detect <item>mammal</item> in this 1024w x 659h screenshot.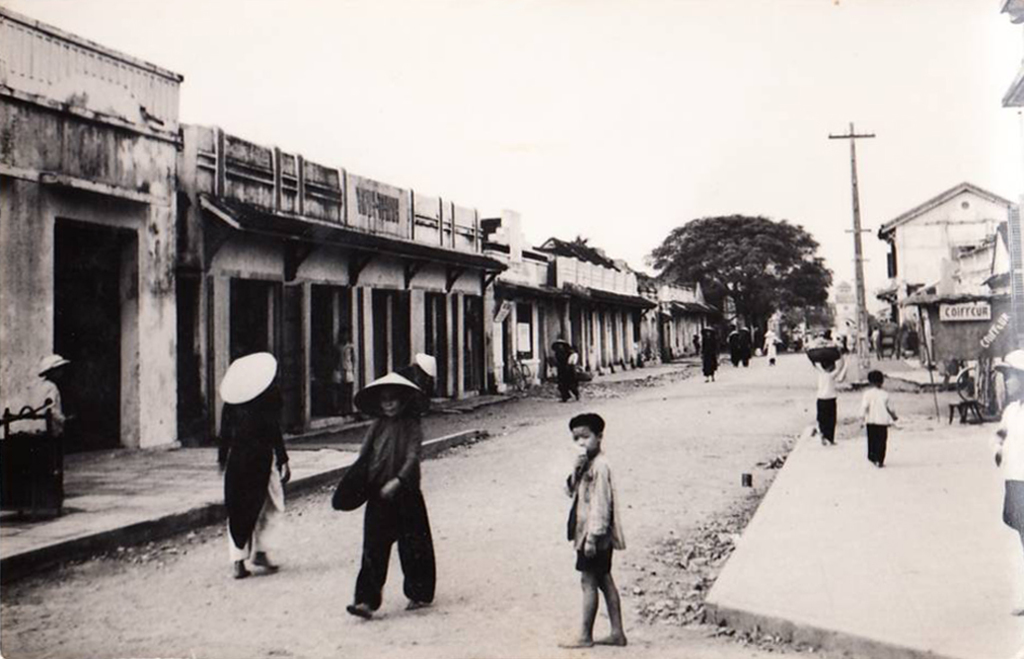
Detection: 35,354,70,431.
